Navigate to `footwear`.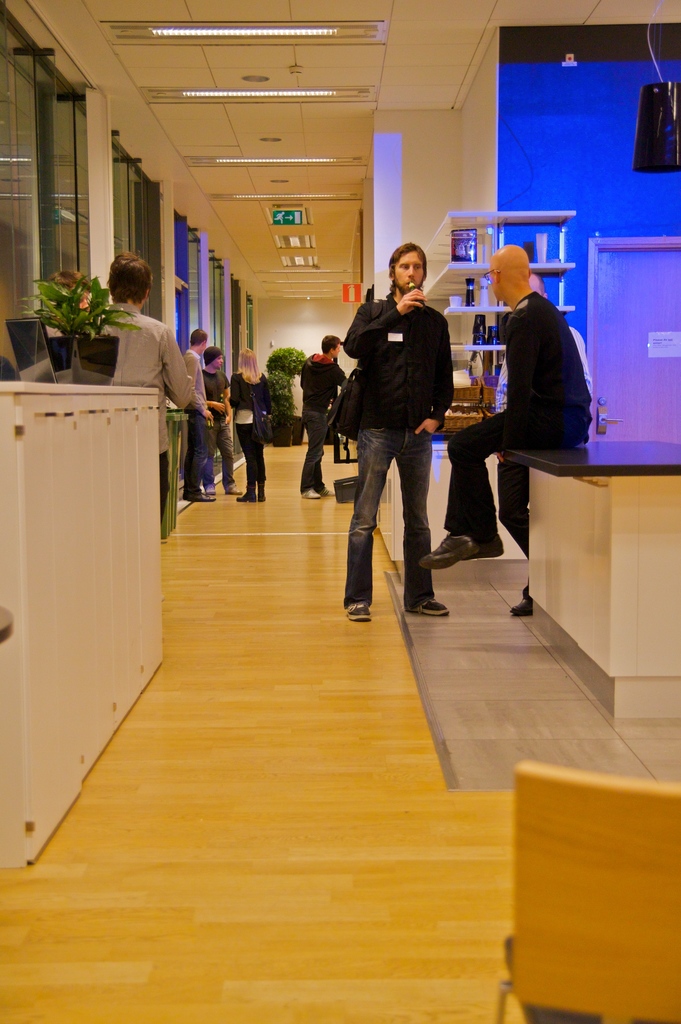
Navigation target: x1=344 y1=600 x2=374 y2=624.
